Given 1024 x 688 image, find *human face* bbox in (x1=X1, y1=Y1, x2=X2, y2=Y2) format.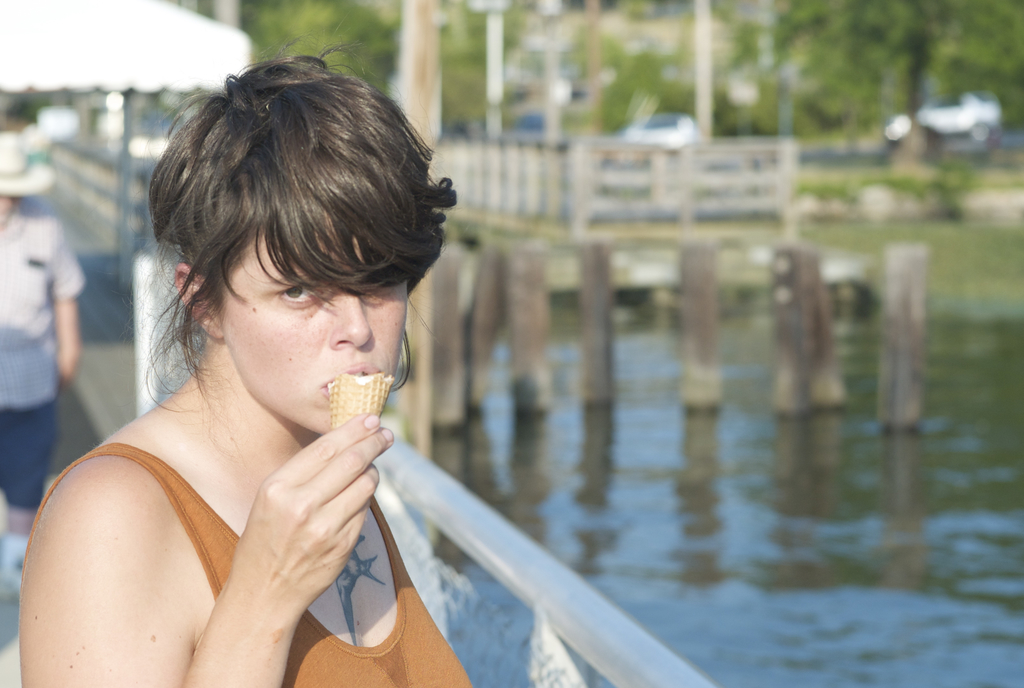
(x1=0, y1=190, x2=23, y2=224).
